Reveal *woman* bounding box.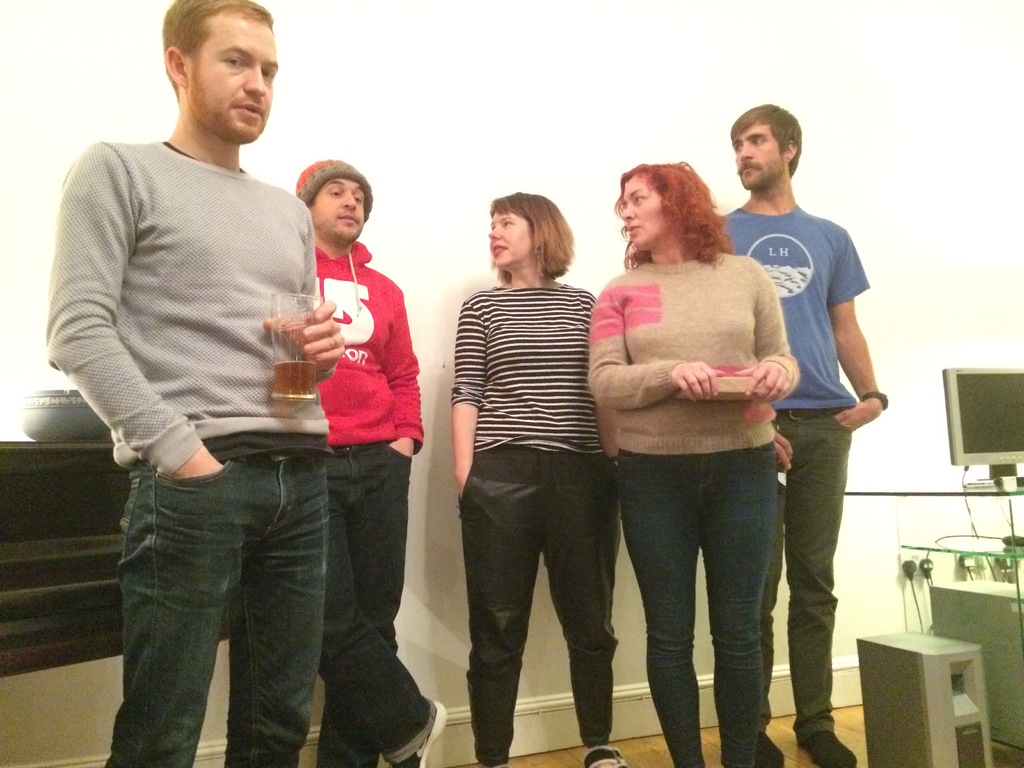
Revealed: 450, 191, 623, 767.
